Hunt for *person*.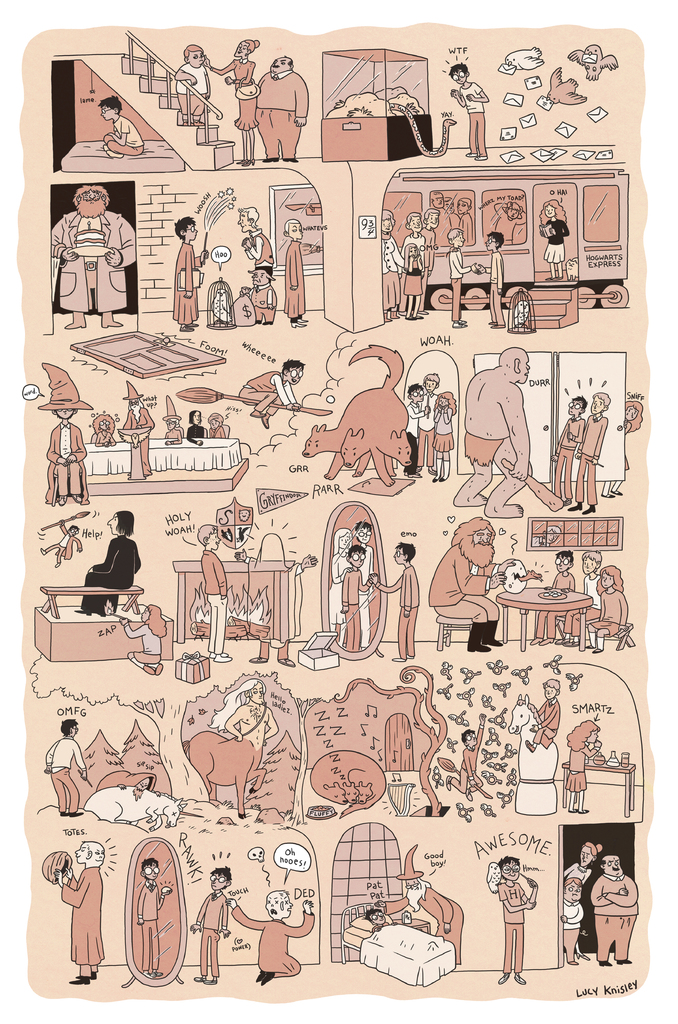
Hunted down at [left=159, top=397, right=183, bottom=442].
